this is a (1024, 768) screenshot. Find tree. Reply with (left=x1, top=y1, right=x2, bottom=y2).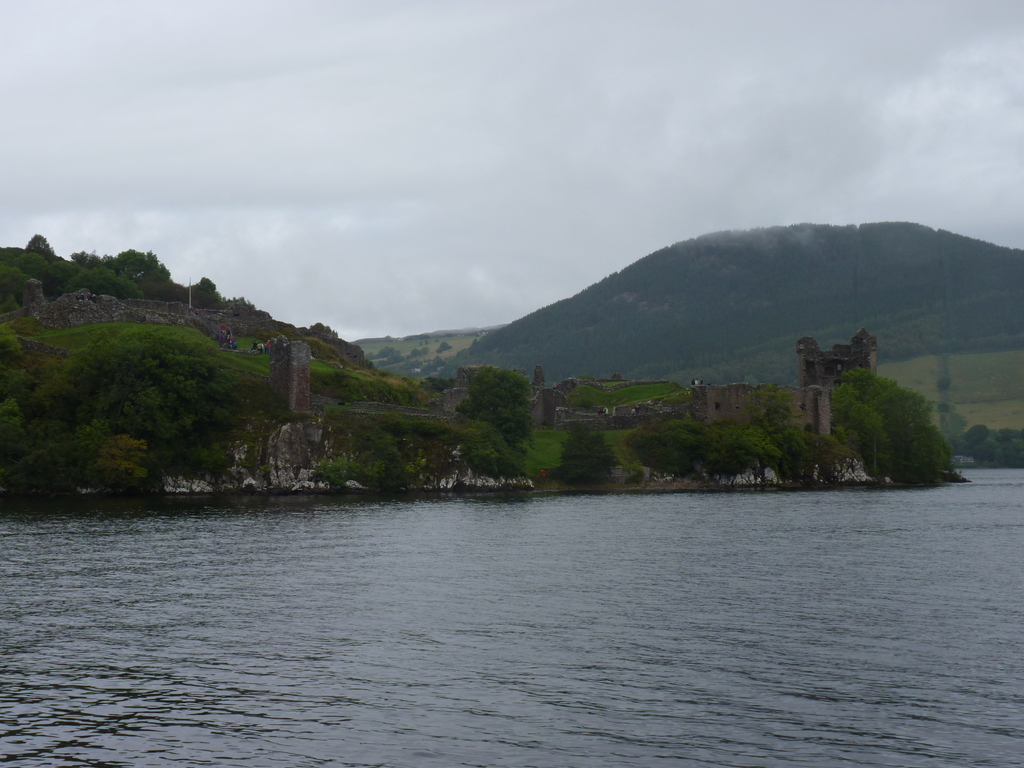
(left=0, top=326, right=49, bottom=492).
